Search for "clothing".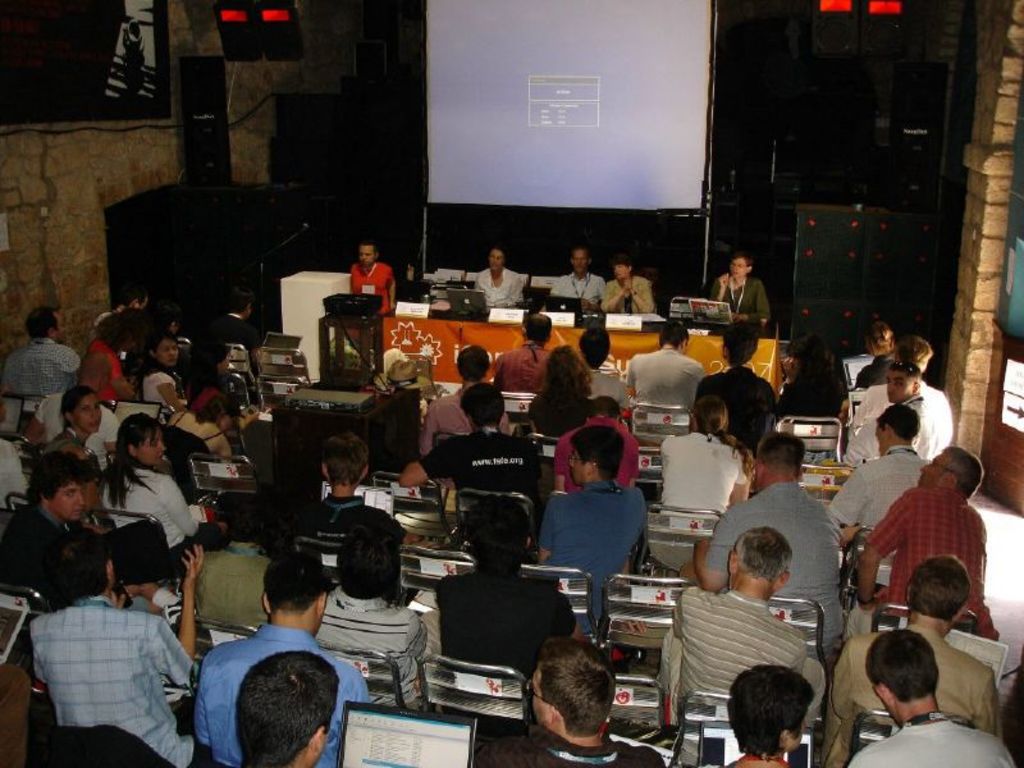
Found at [left=539, top=383, right=612, bottom=443].
